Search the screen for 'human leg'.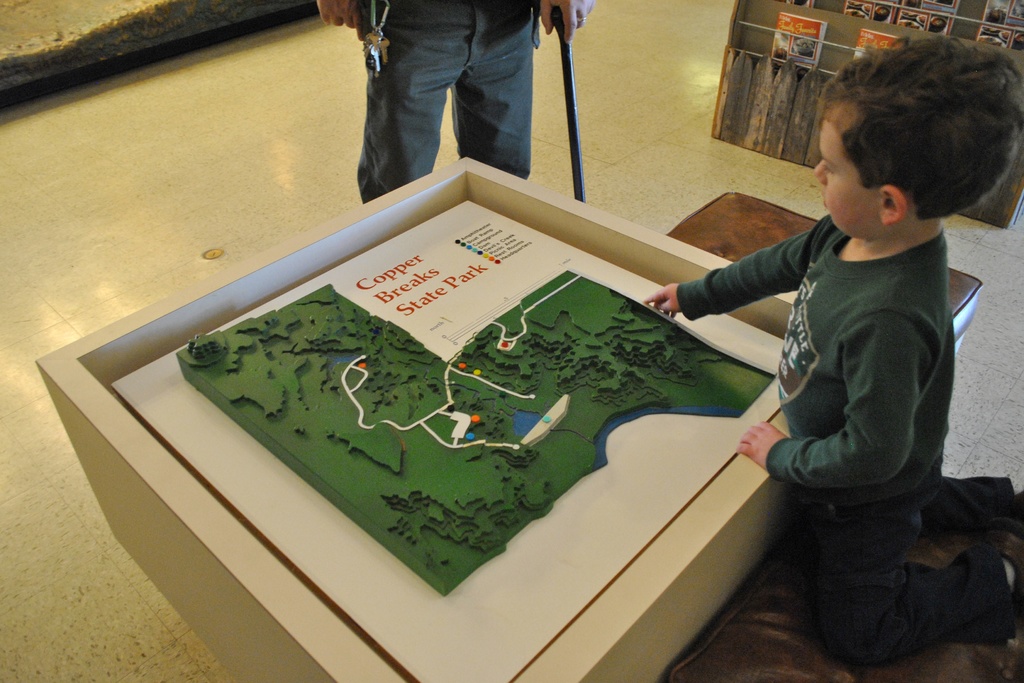
Found at <box>355,0,458,197</box>.
